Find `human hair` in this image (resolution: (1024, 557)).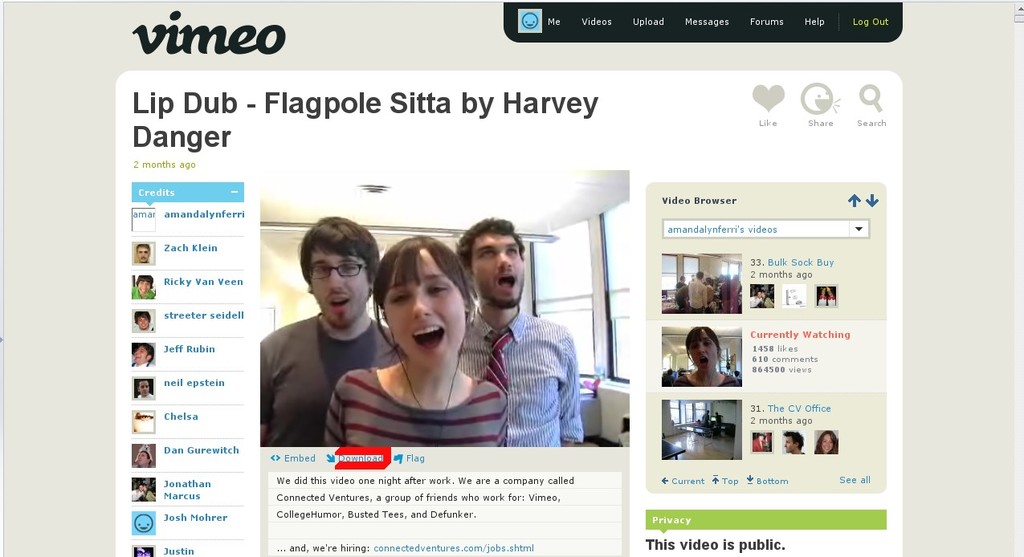
Rect(814, 429, 838, 453).
